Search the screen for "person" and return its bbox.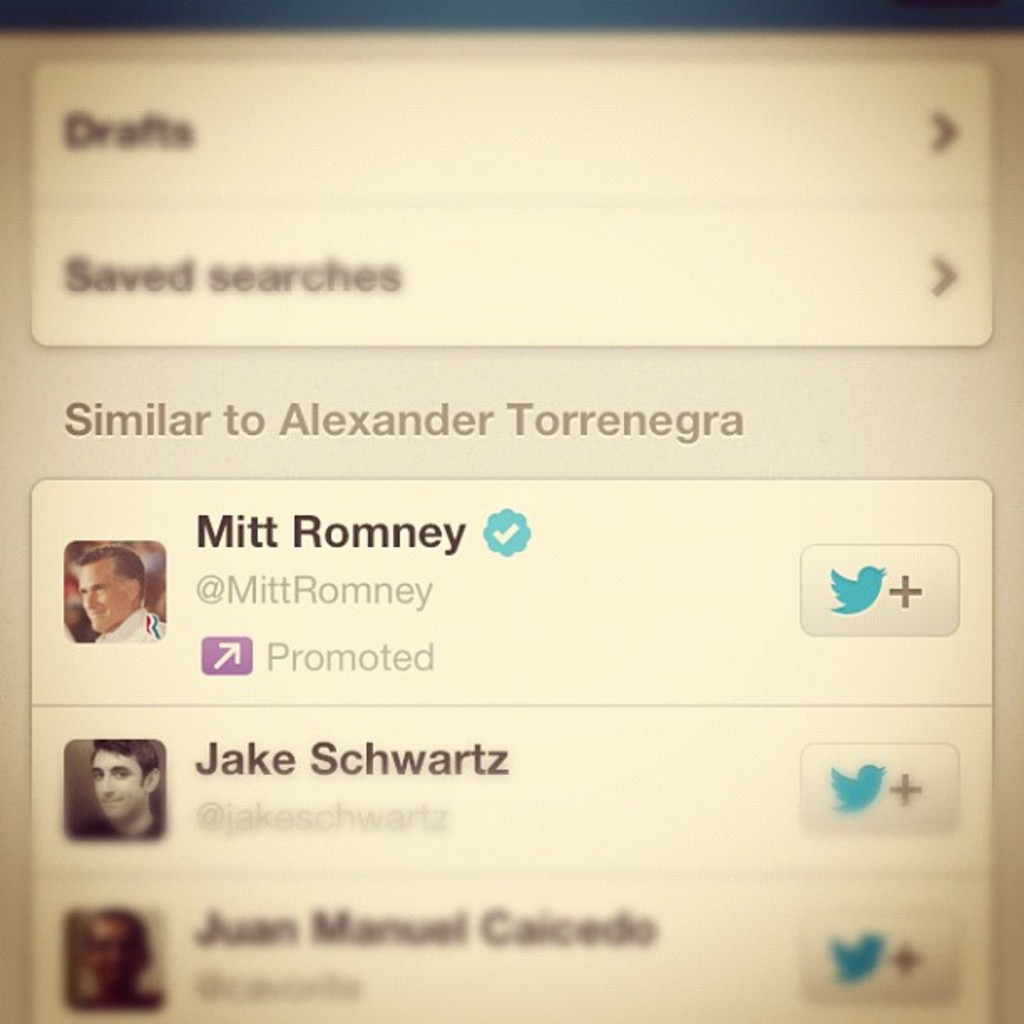
Found: rect(79, 743, 157, 835).
